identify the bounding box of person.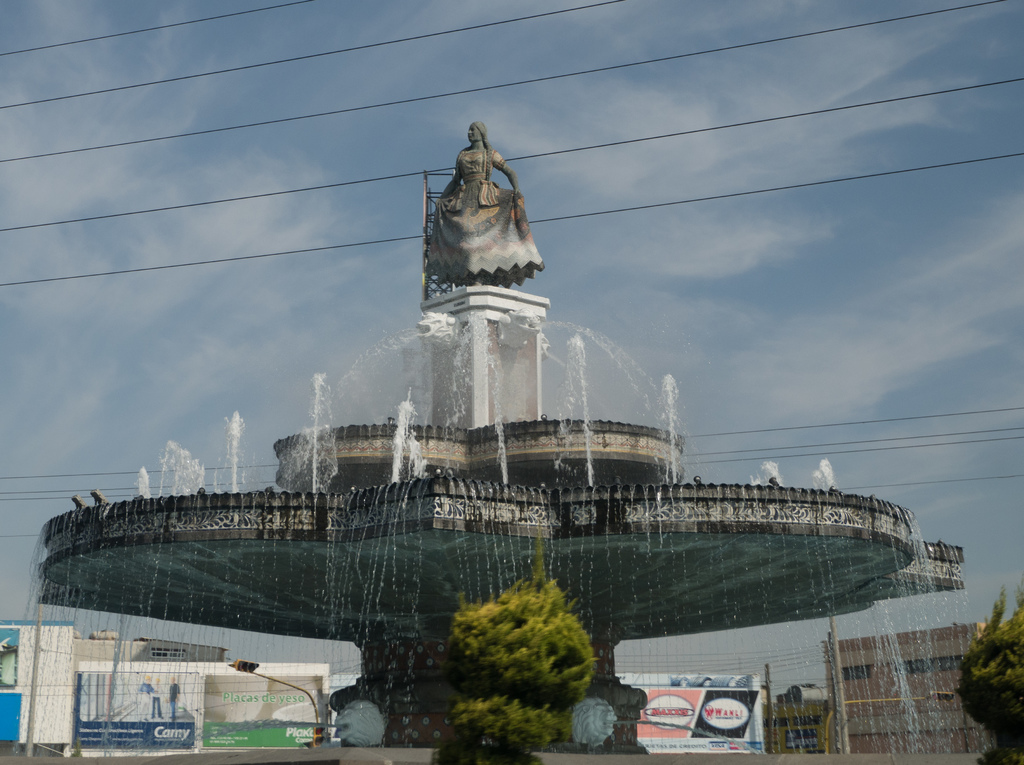
bbox=[167, 672, 182, 721].
